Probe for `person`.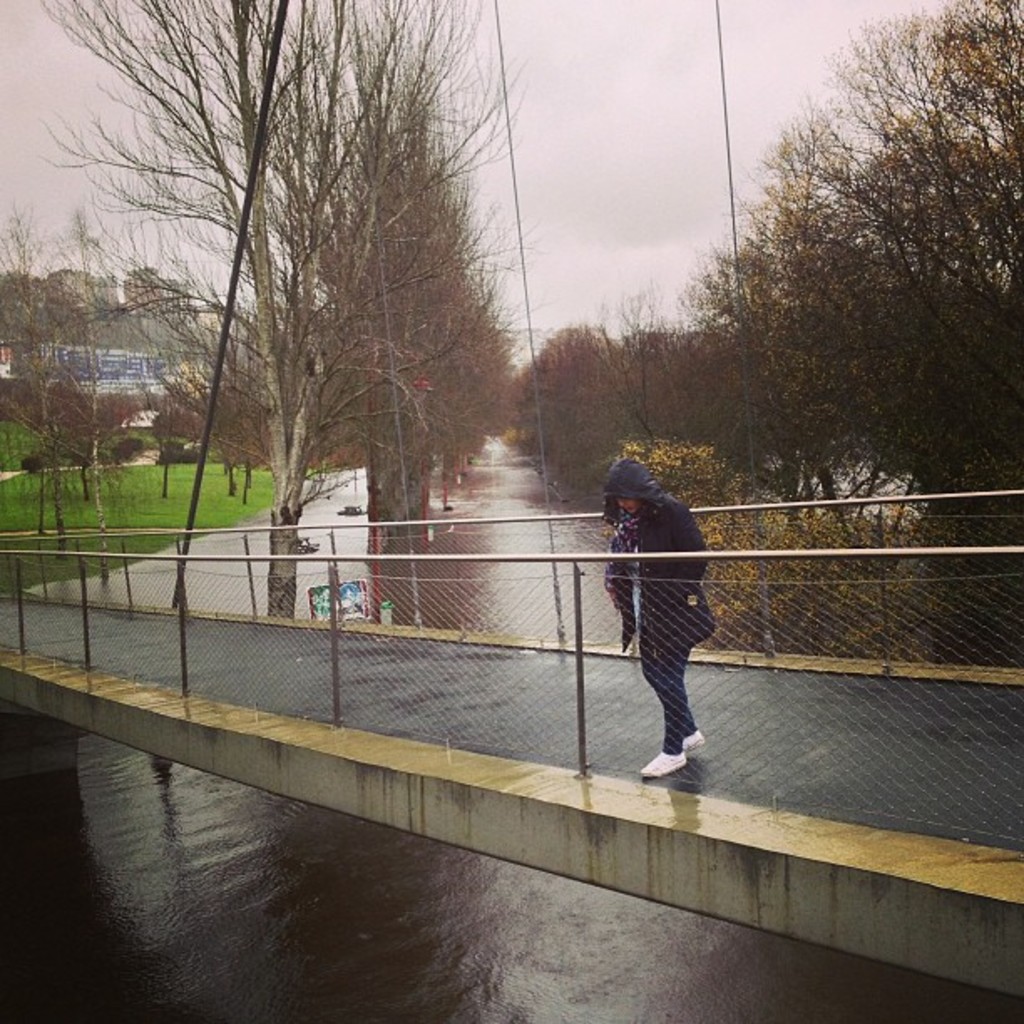
Probe result: x1=601 y1=457 x2=714 y2=780.
